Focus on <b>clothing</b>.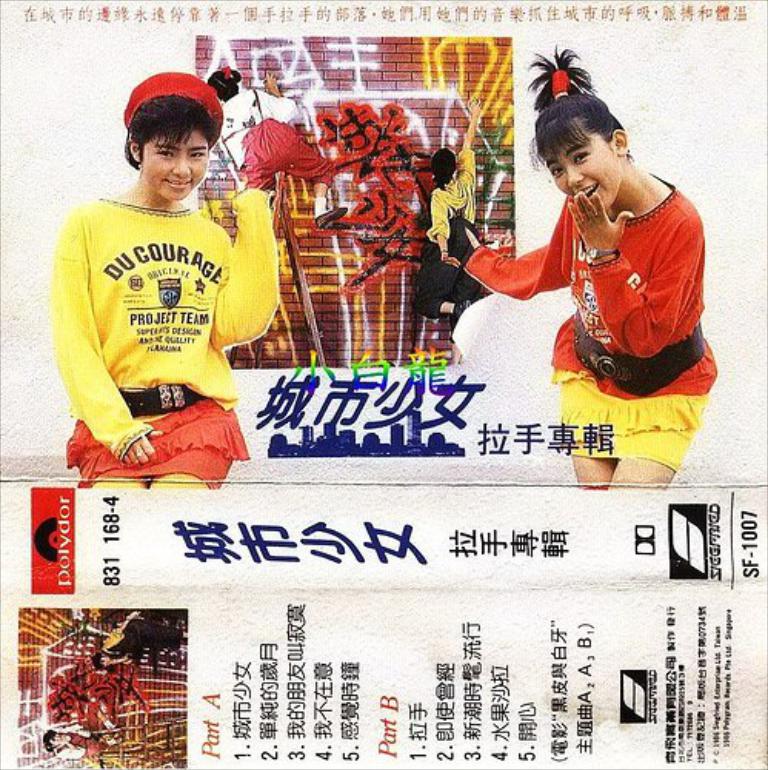
Focused at x1=94, y1=618, x2=186, y2=670.
